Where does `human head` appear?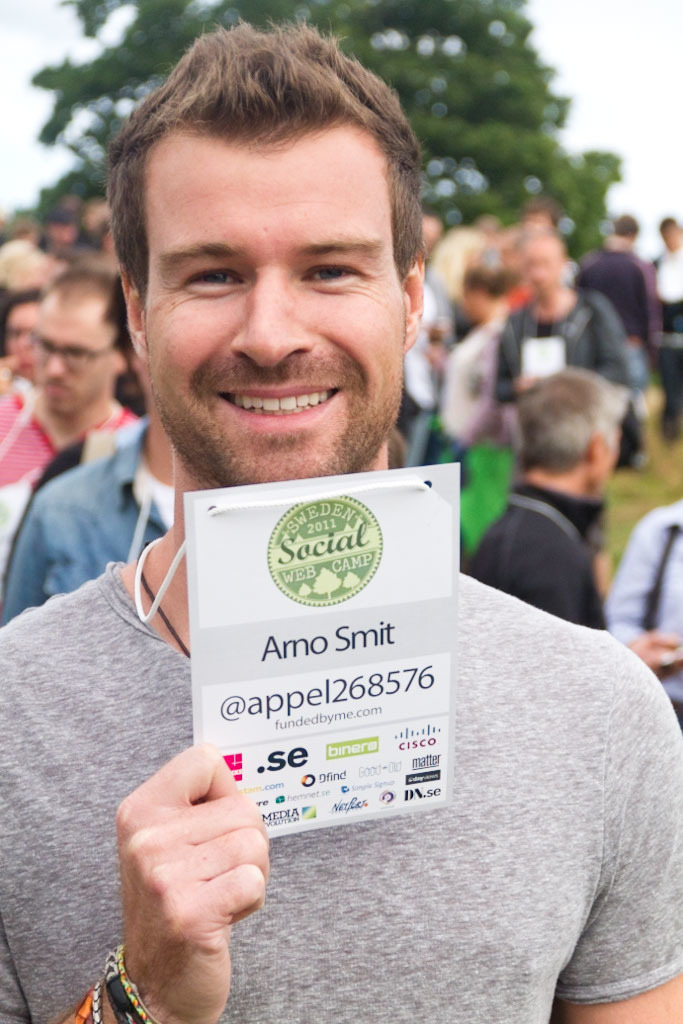
Appears at 518,356,634,498.
